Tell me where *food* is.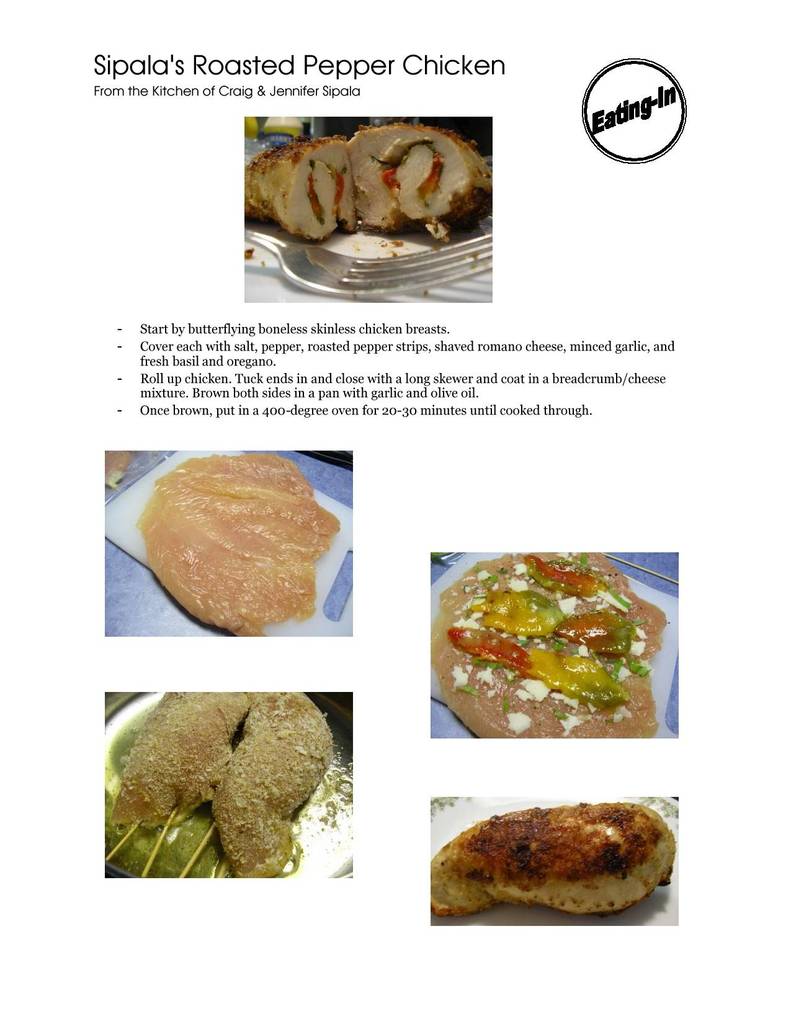
*food* is at (x1=433, y1=800, x2=666, y2=925).
